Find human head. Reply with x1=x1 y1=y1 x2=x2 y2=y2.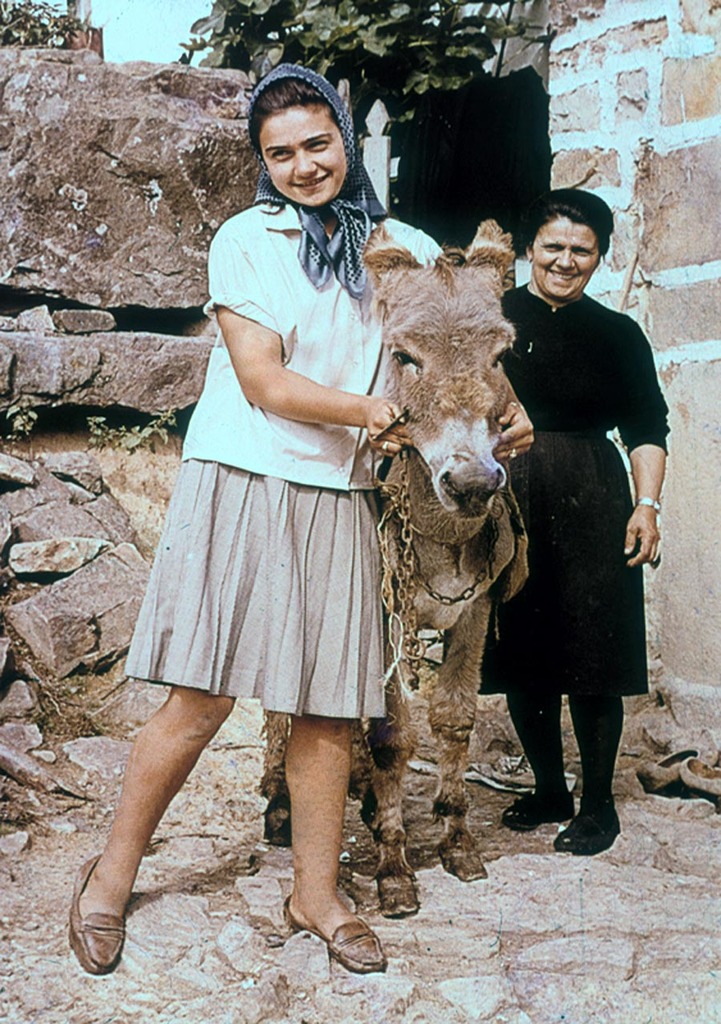
x1=238 y1=68 x2=360 y2=199.
